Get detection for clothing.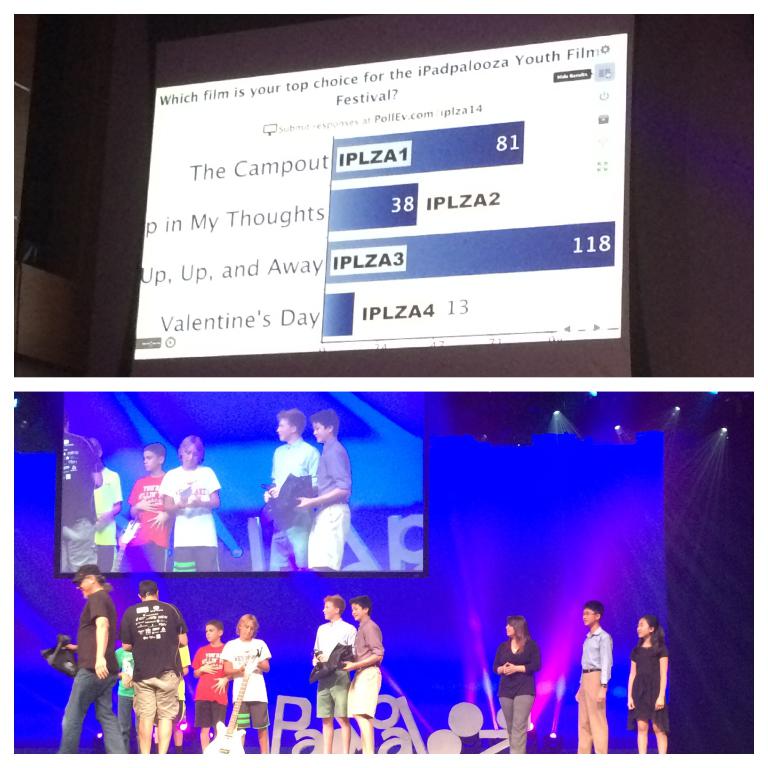
Detection: l=348, t=615, r=374, b=667.
